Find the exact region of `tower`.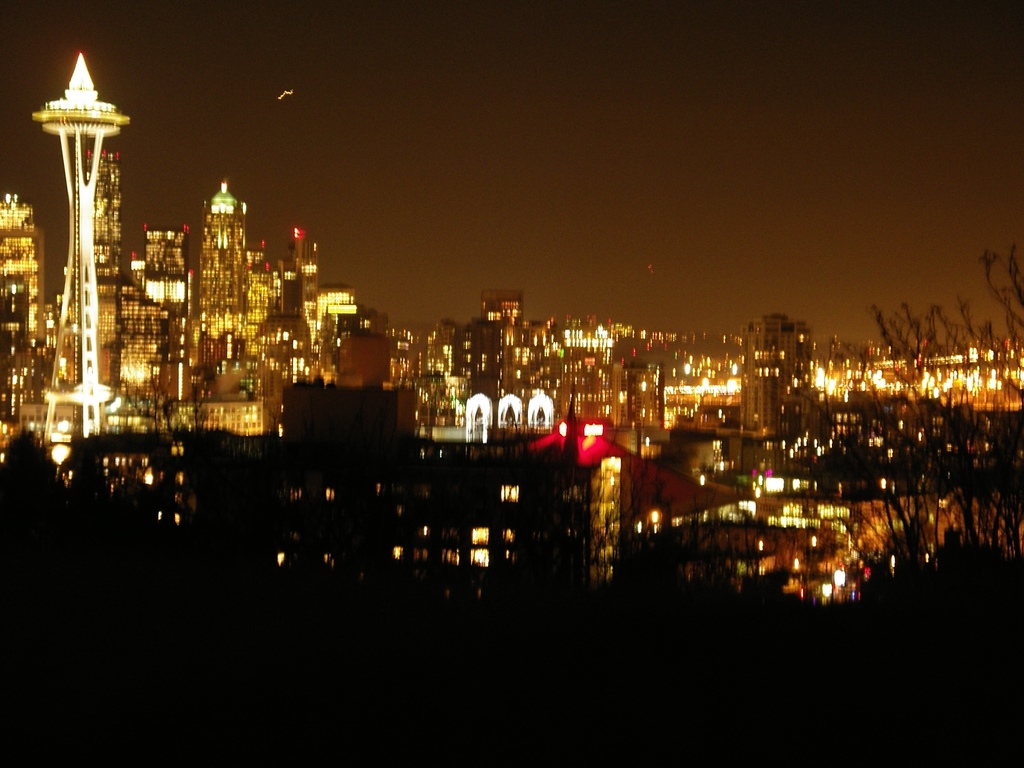
Exact region: BBox(191, 181, 259, 394).
